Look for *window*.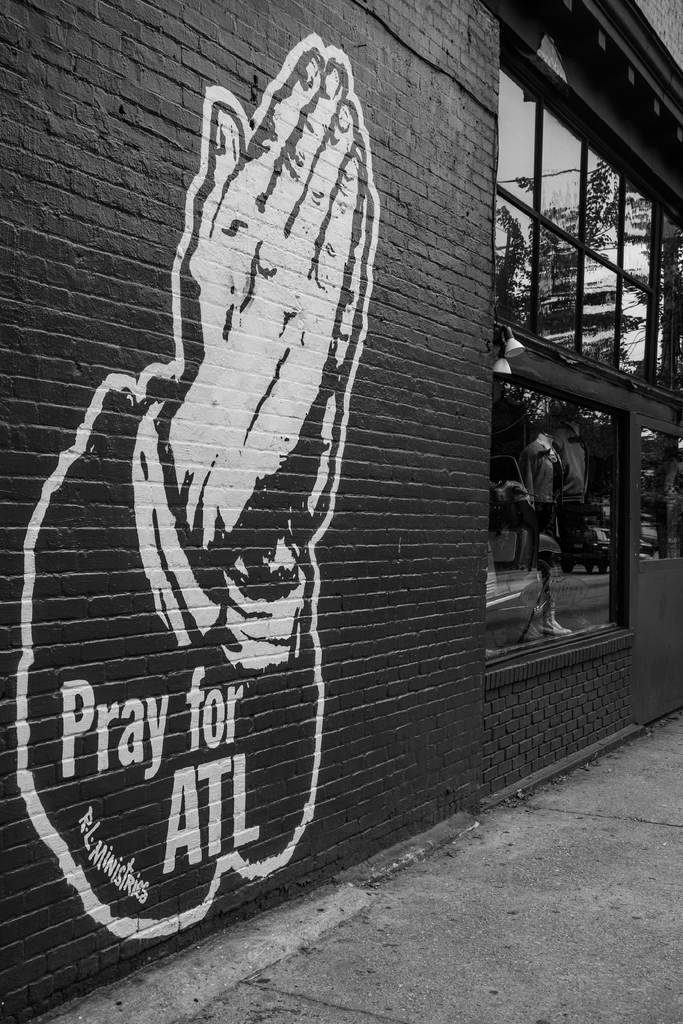
Found: box(489, 74, 649, 374).
